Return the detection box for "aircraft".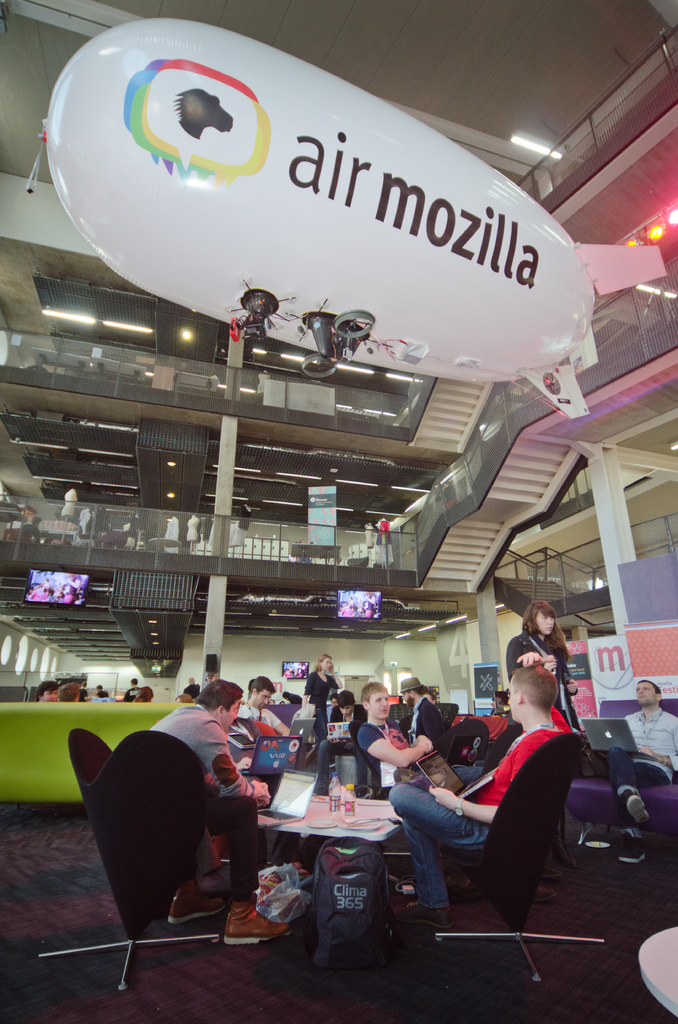
53:14:595:424.
